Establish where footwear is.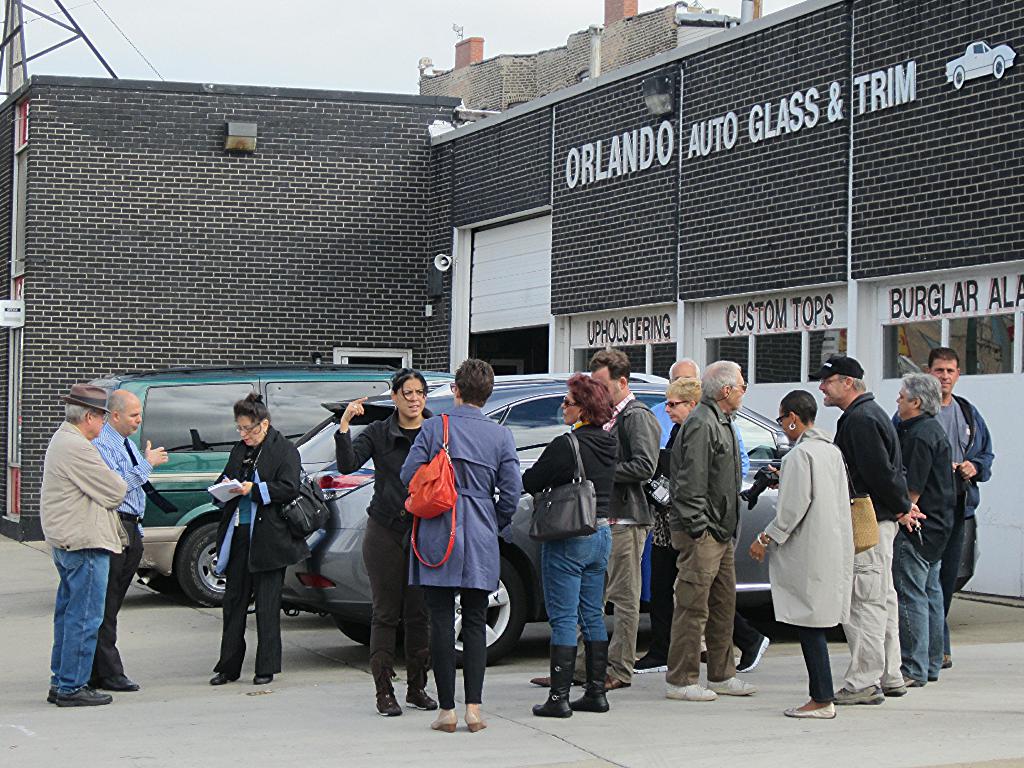
Established at <region>733, 630, 779, 675</region>.
